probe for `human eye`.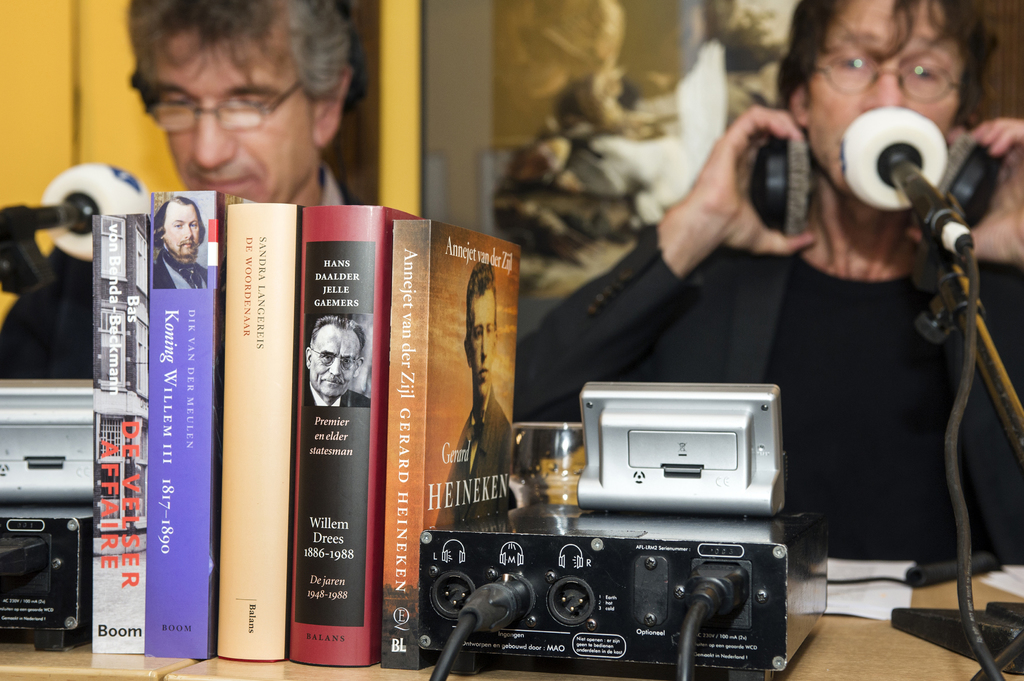
Probe result: [175,221,181,230].
